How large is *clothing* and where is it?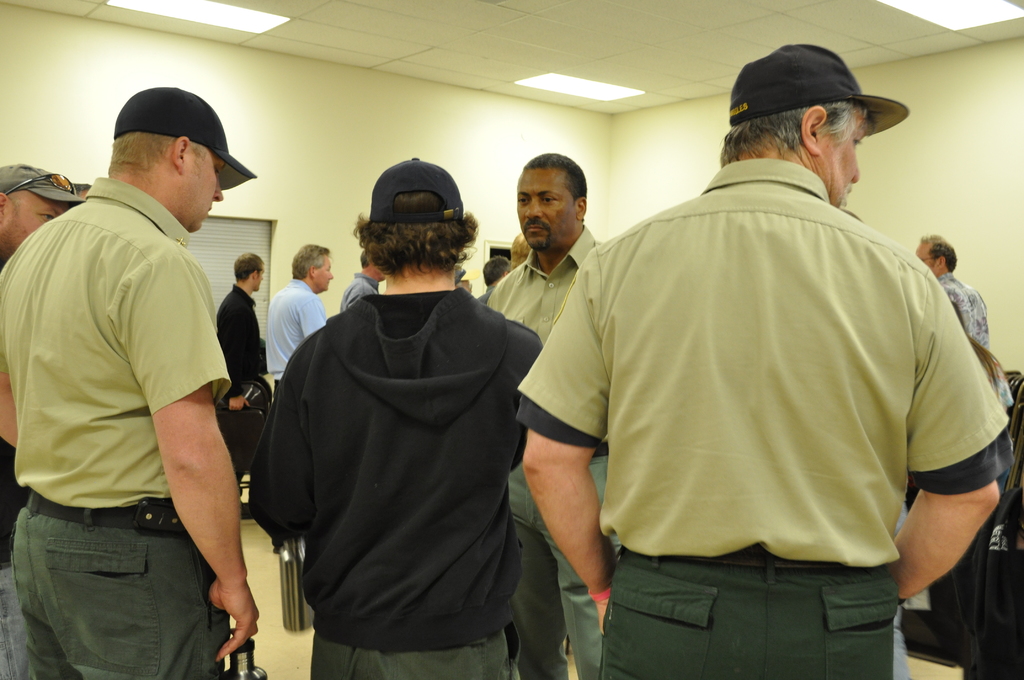
Bounding box: 340, 268, 379, 314.
